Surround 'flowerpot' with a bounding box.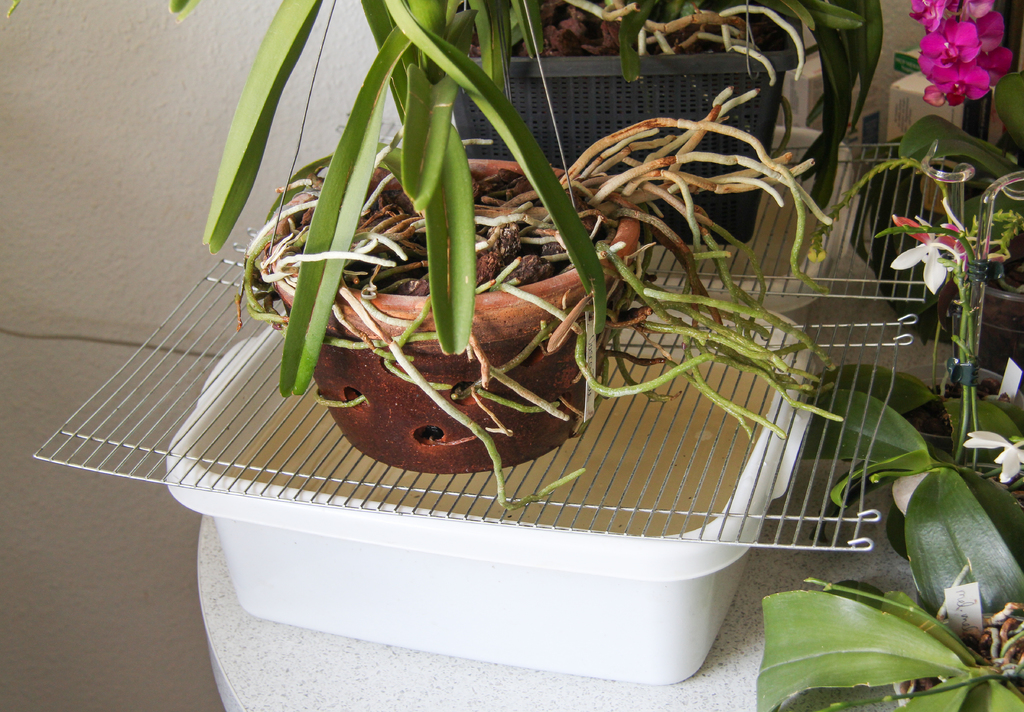
(876, 603, 1023, 711).
